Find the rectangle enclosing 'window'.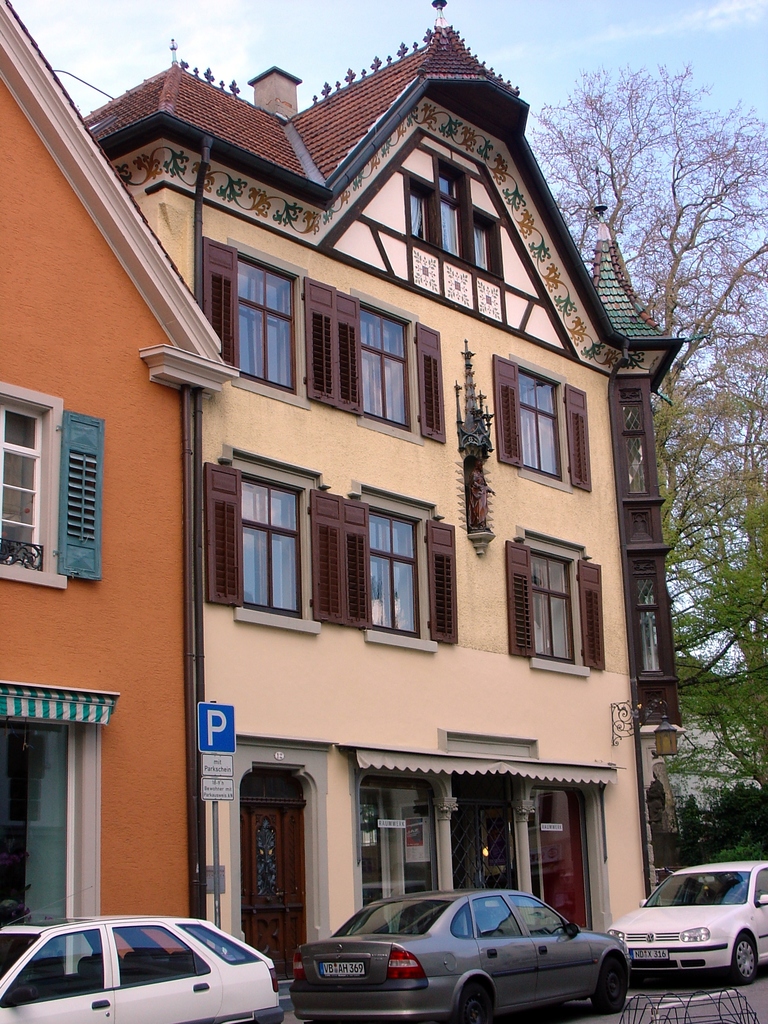
box=[218, 423, 328, 634].
